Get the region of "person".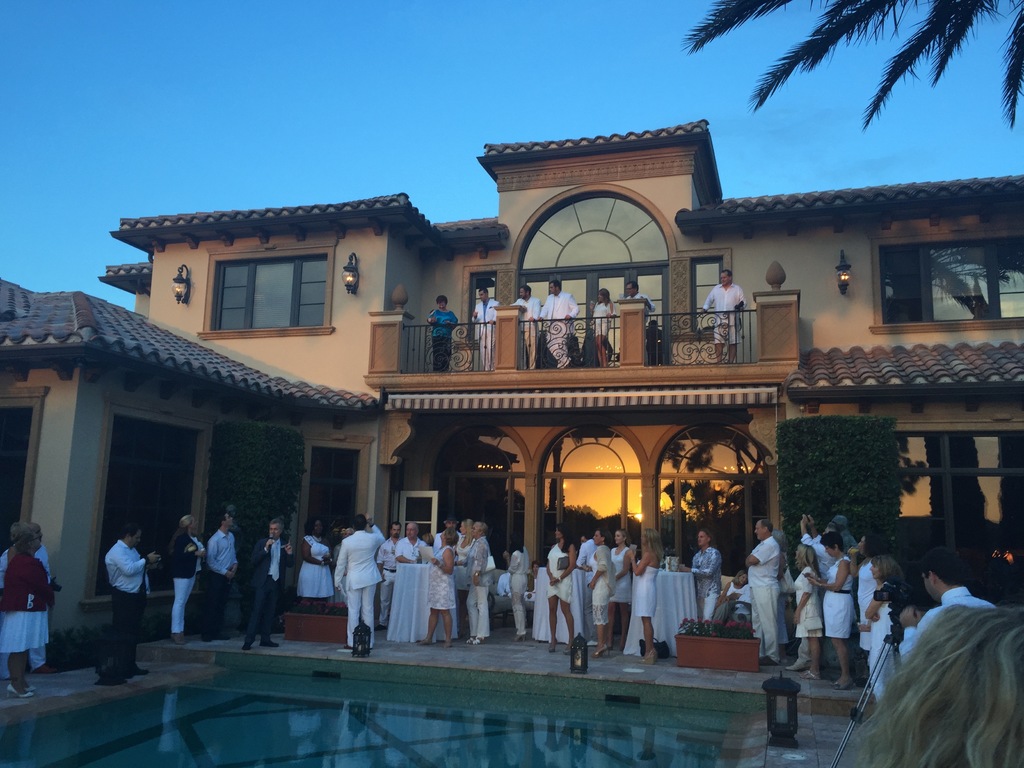
420:520:463:647.
